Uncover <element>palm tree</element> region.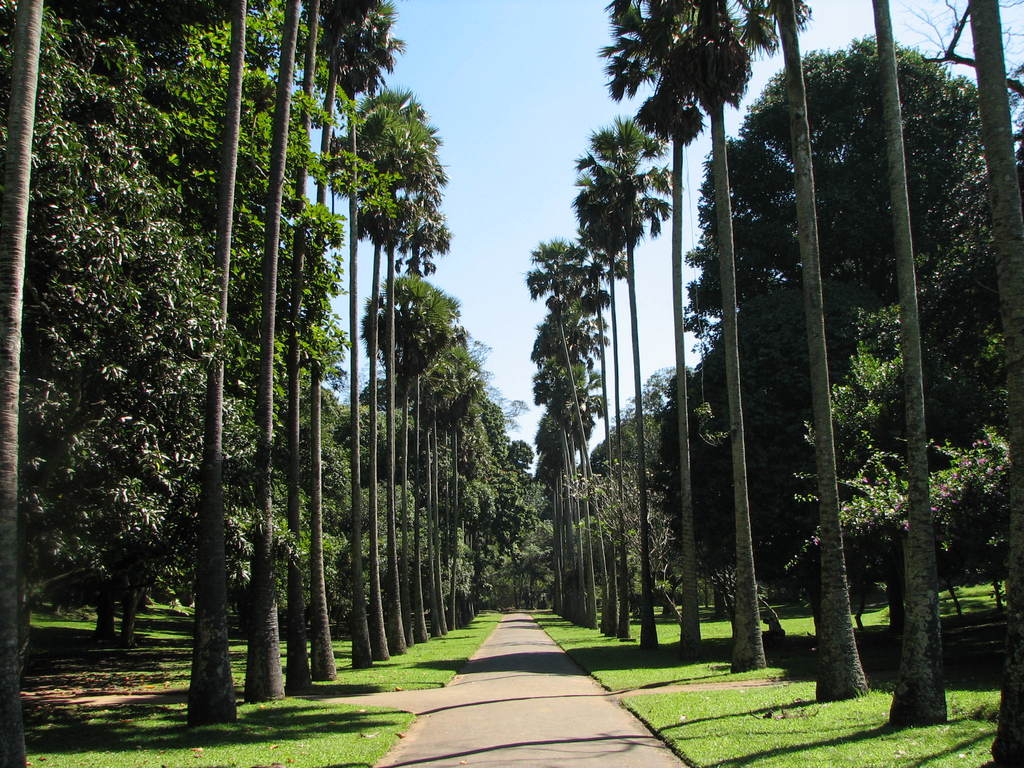
Uncovered: 362, 252, 420, 643.
